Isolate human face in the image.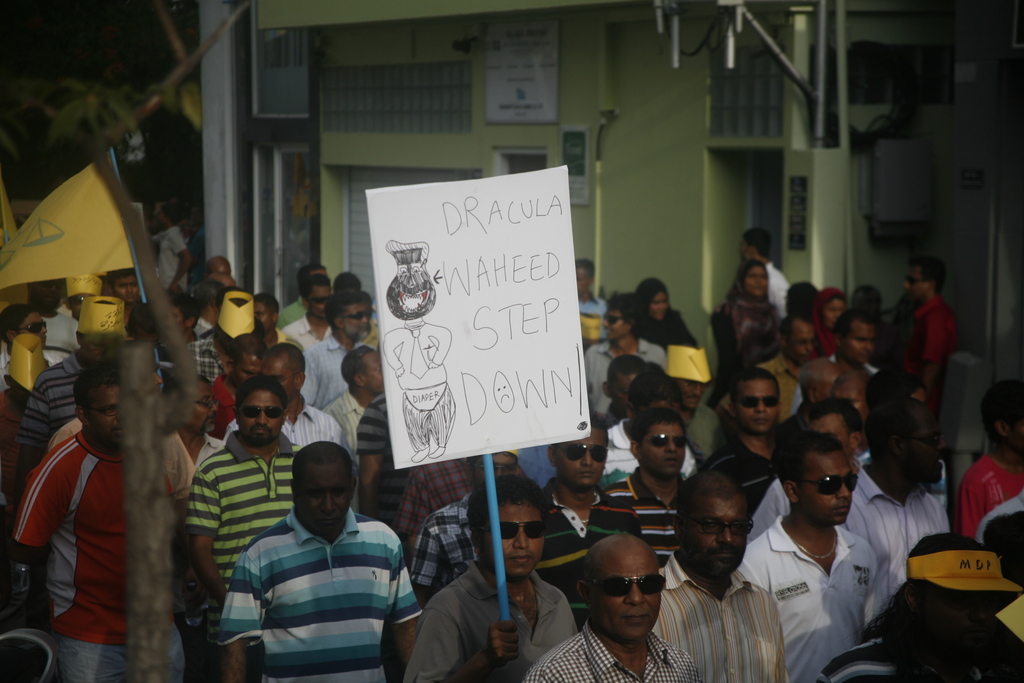
Isolated region: pyautogui.locateOnScreen(115, 276, 135, 299).
